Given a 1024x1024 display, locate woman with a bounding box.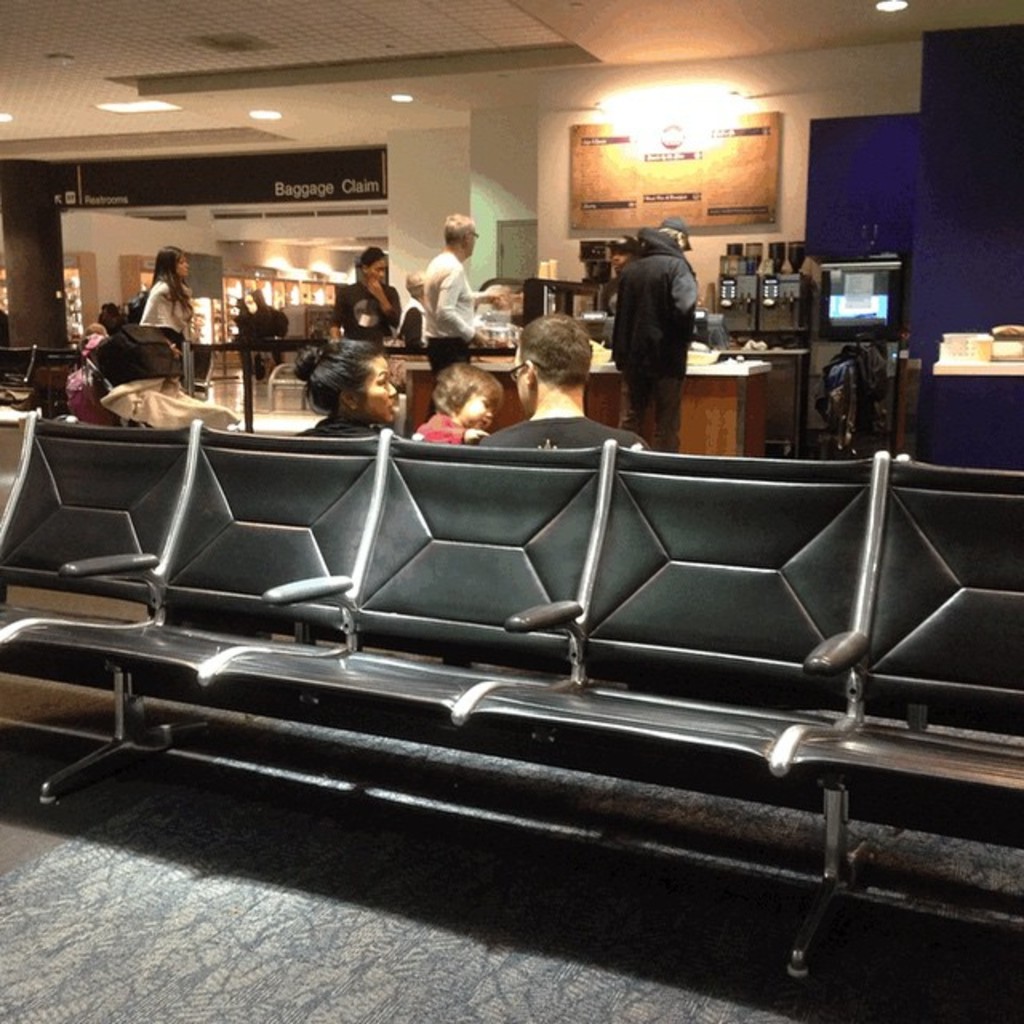
Located: 360:250:422:338.
